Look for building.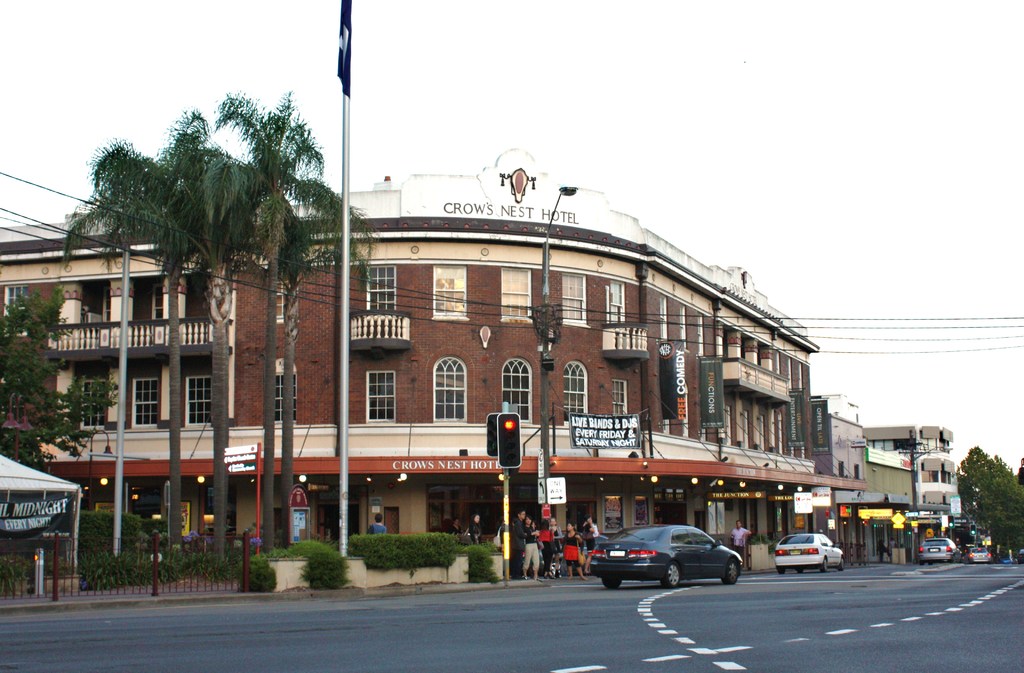
Found: left=866, top=448, right=921, bottom=557.
